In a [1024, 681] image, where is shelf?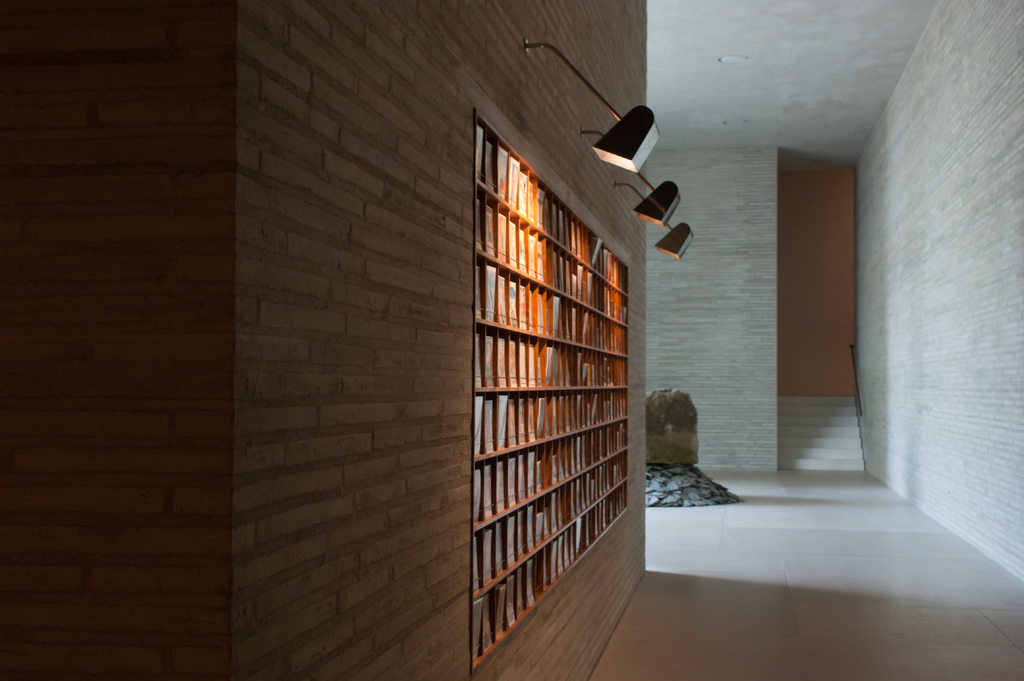
bbox(476, 118, 629, 298).
